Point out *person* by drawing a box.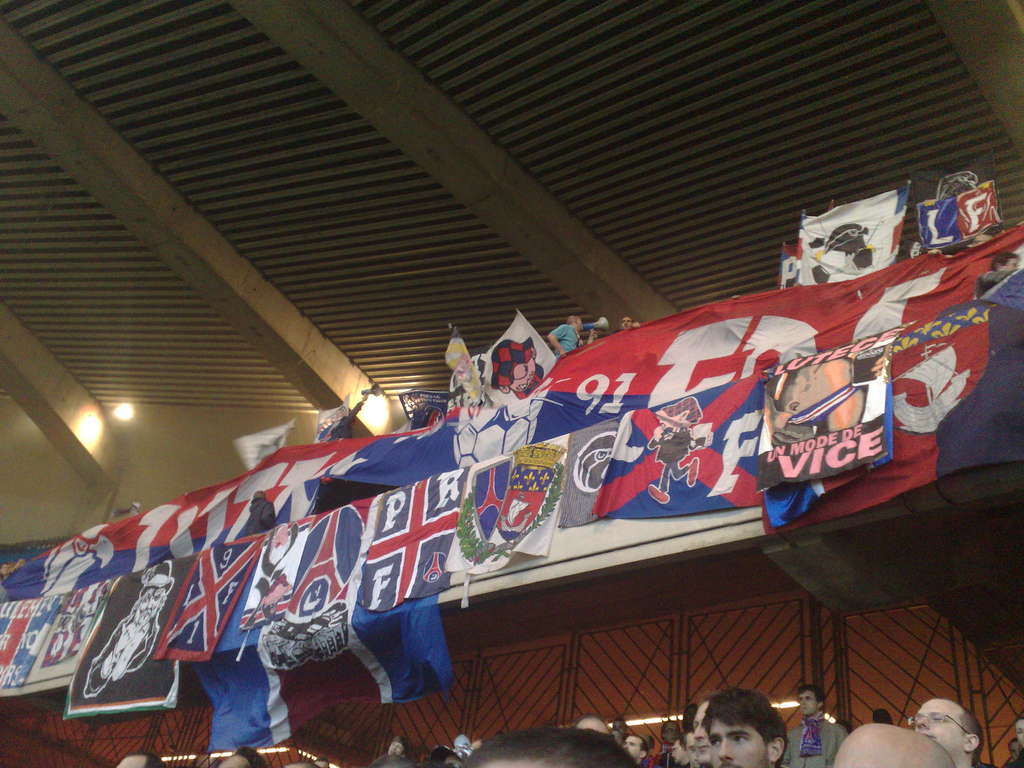
(213,742,262,767).
